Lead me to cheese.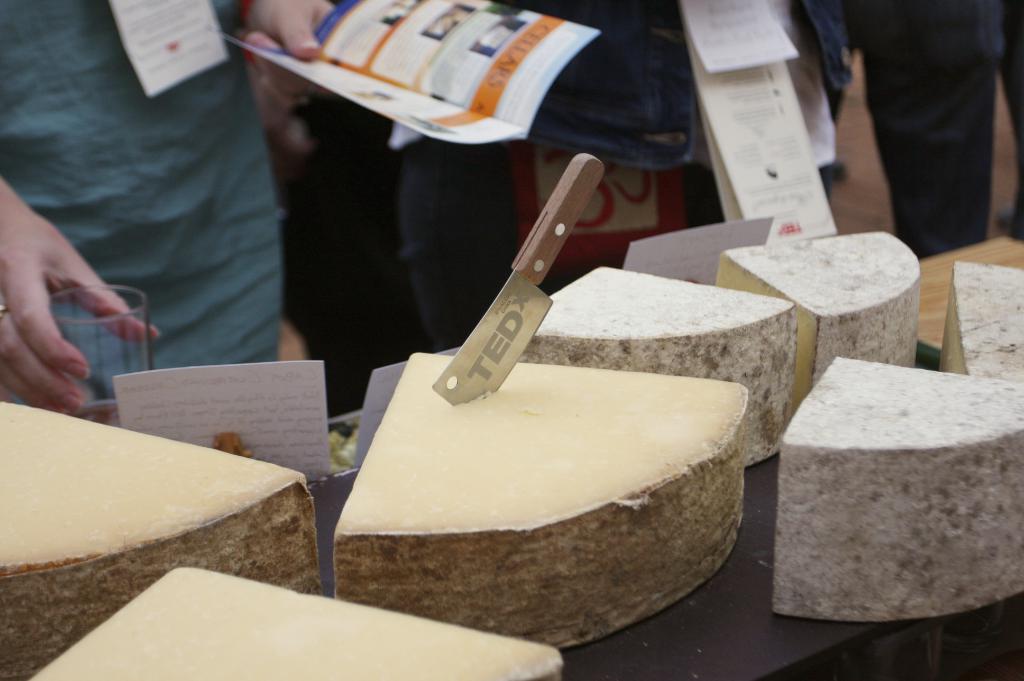
Lead to (23, 566, 572, 680).
